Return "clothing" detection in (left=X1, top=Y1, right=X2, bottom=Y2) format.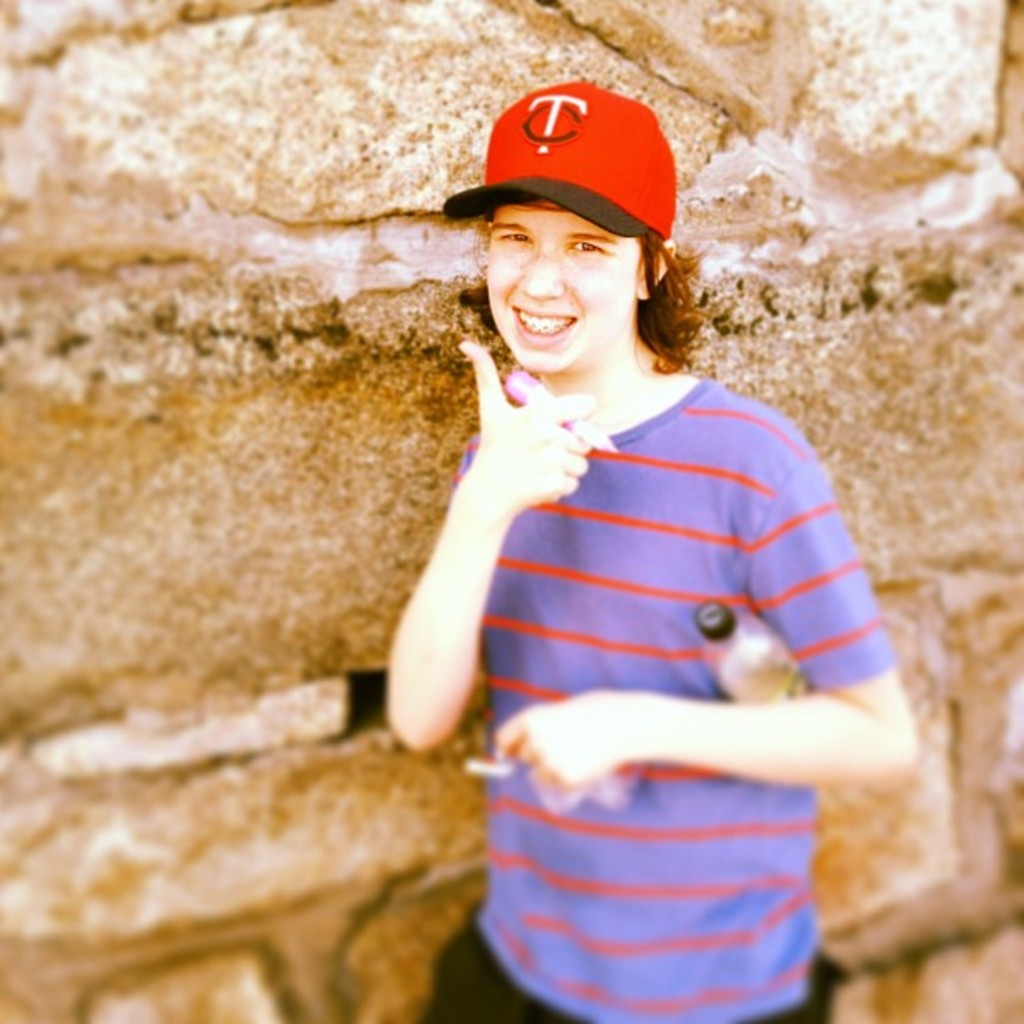
(left=415, top=361, right=905, bottom=1022).
